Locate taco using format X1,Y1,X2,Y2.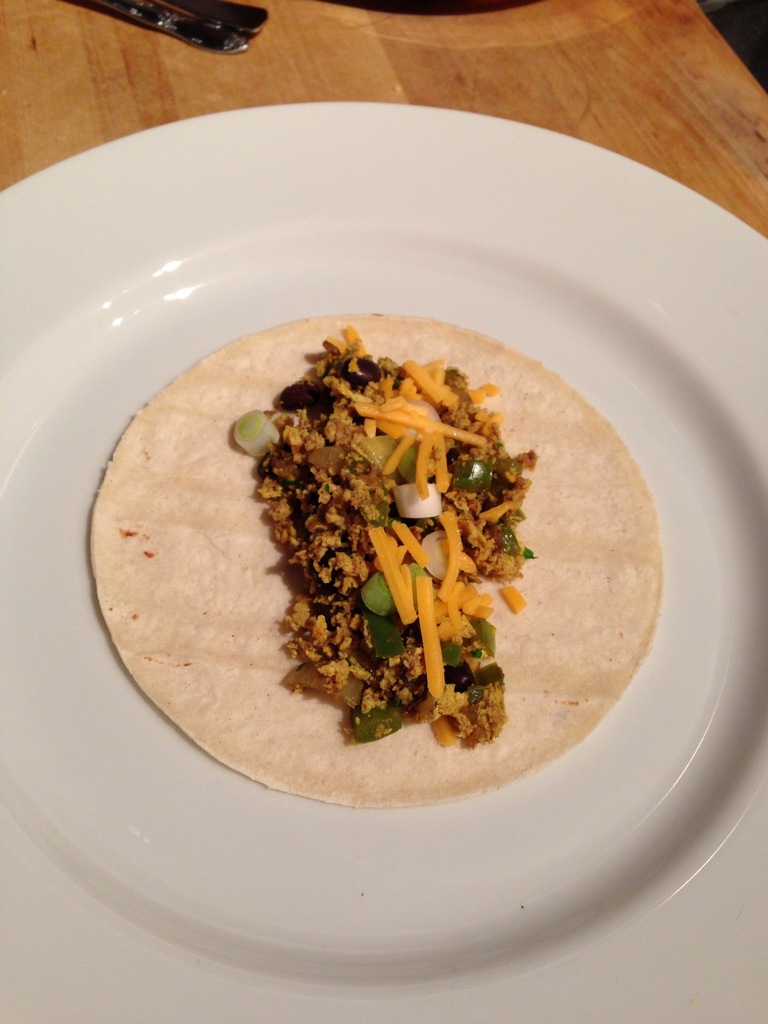
135,258,628,824.
